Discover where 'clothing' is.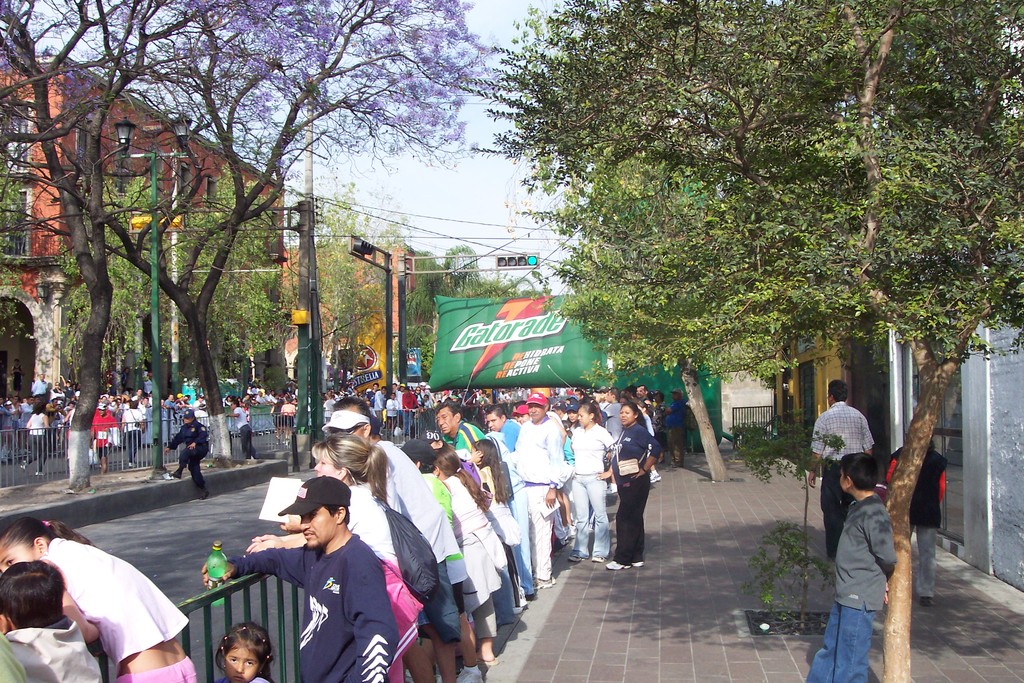
Discovered at pyautogui.locateOnScreen(889, 435, 950, 586).
